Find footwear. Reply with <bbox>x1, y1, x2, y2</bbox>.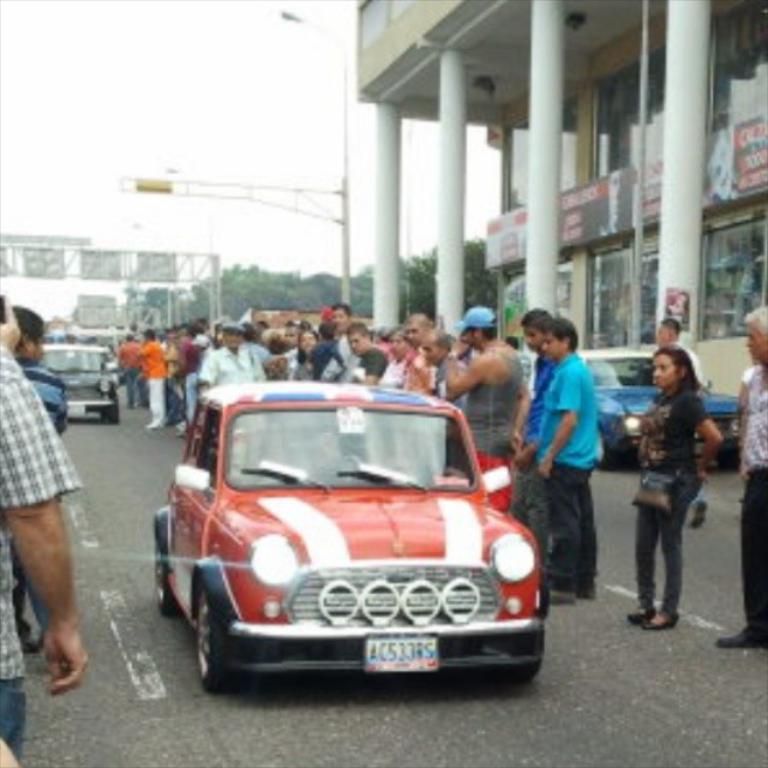
<bbox>629, 606, 653, 623</bbox>.
